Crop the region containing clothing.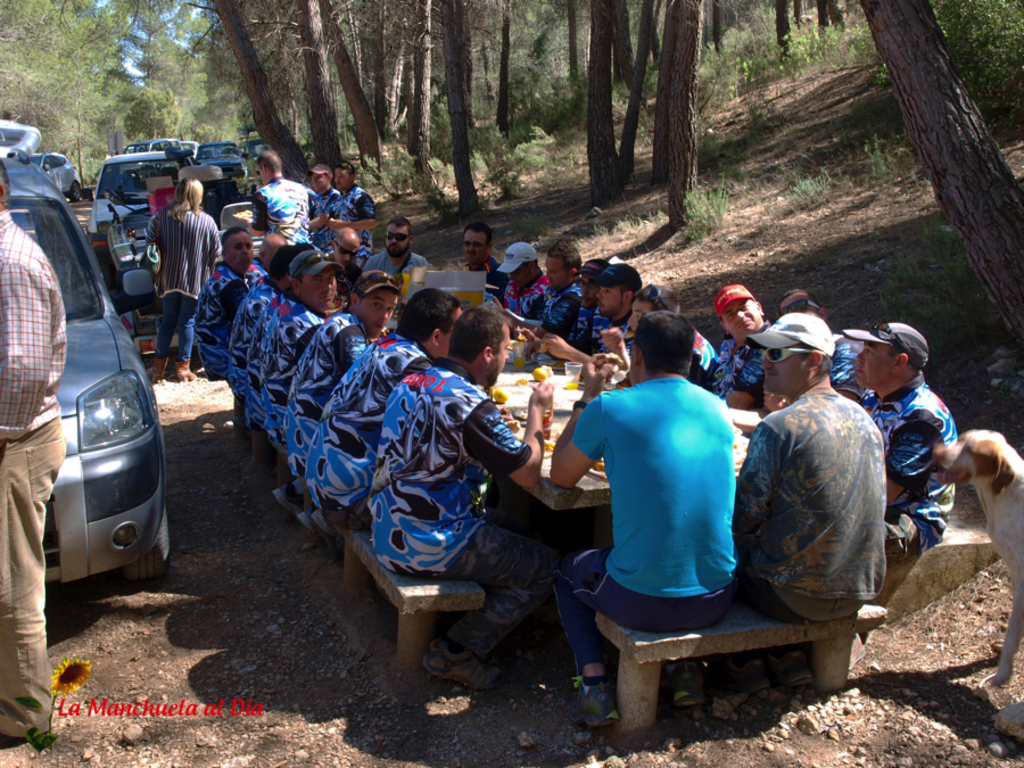
Crop region: x1=534 y1=282 x2=576 y2=339.
